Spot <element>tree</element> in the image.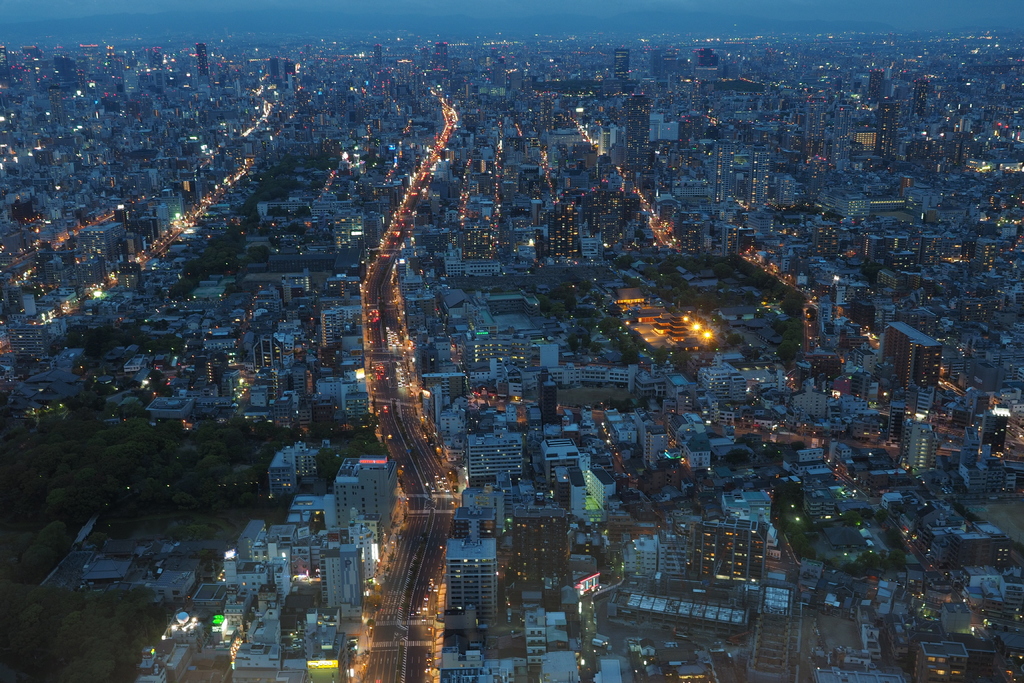
<element>tree</element> found at <box>777,286,810,319</box>.
